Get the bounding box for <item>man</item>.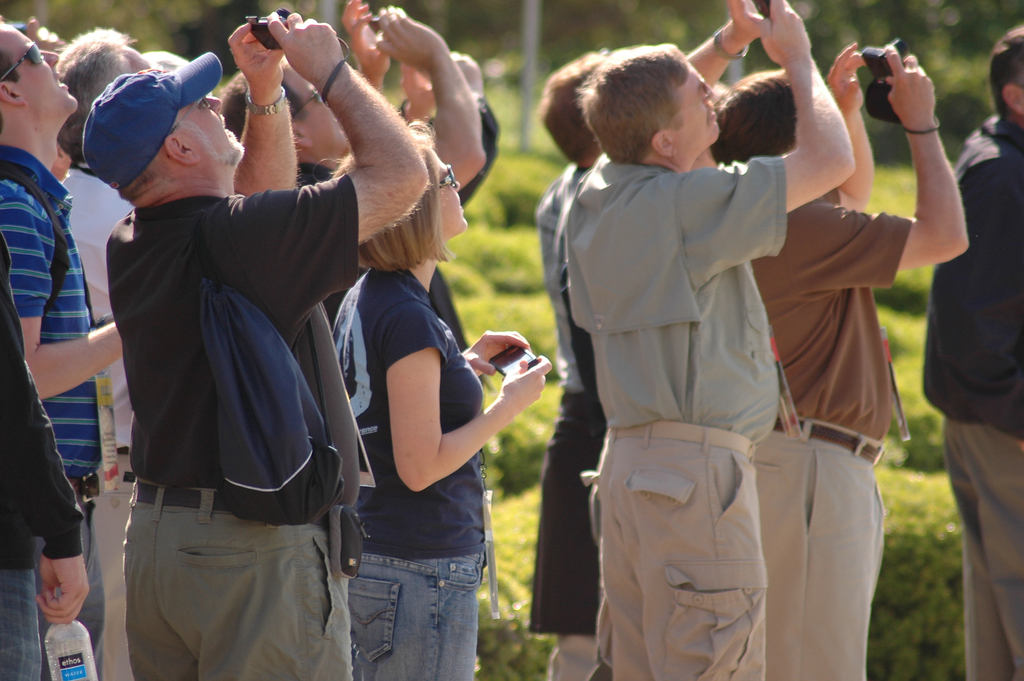
region(560, 0, 854, 680).
